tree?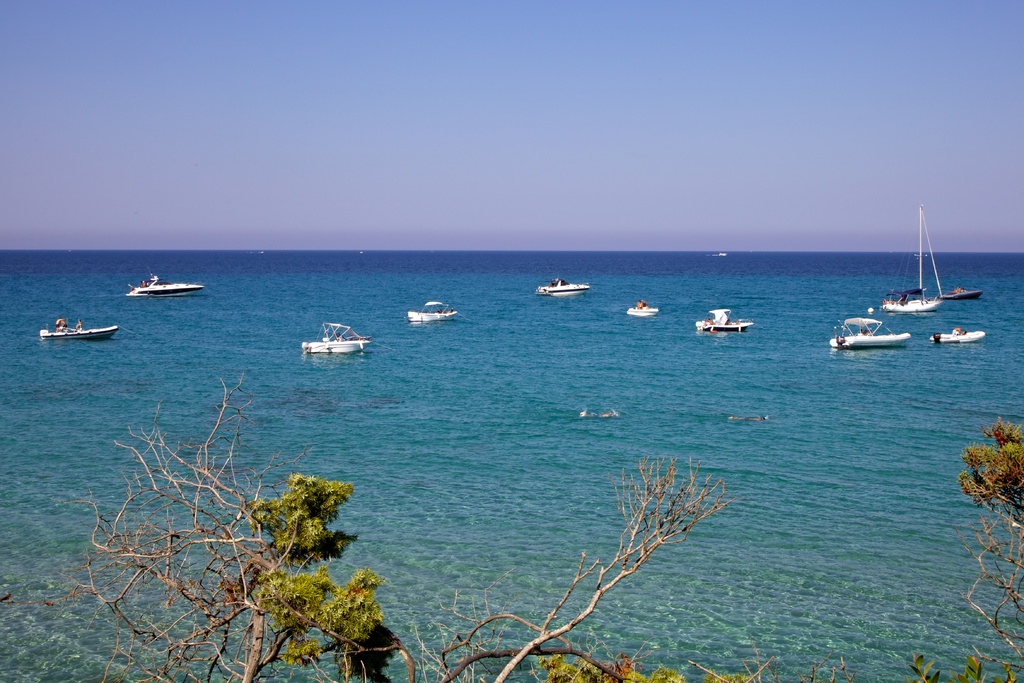
BBox(58, 372, 719, 668)
